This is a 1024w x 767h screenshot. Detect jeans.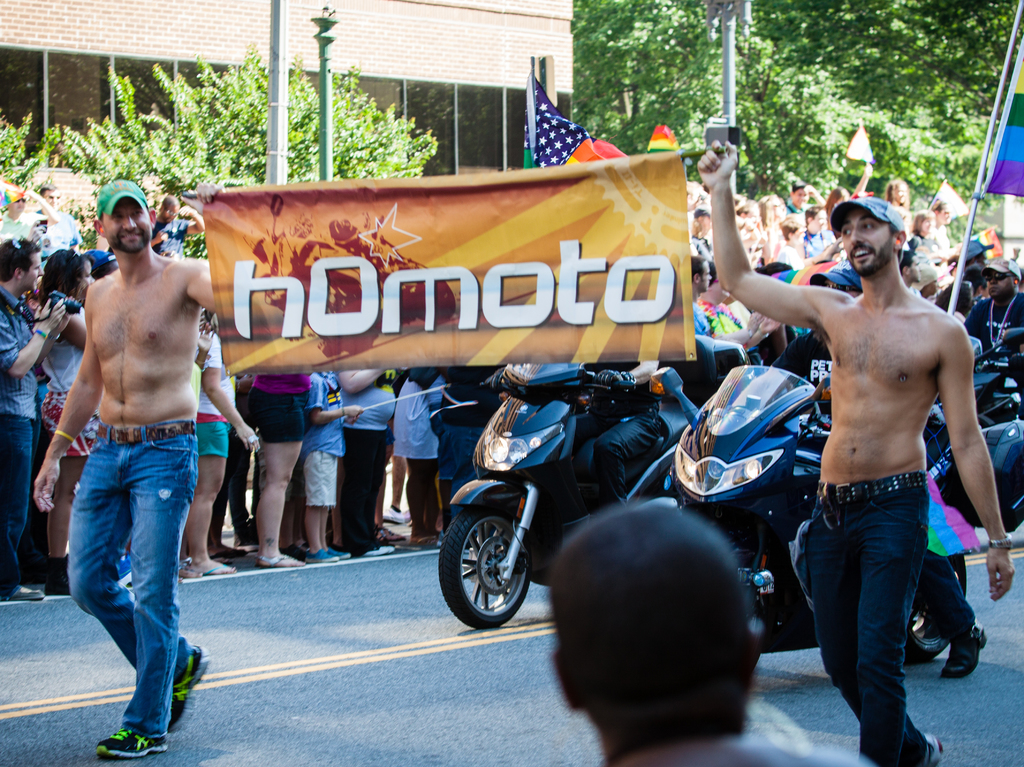
rect(61, 436, 200, 736).
